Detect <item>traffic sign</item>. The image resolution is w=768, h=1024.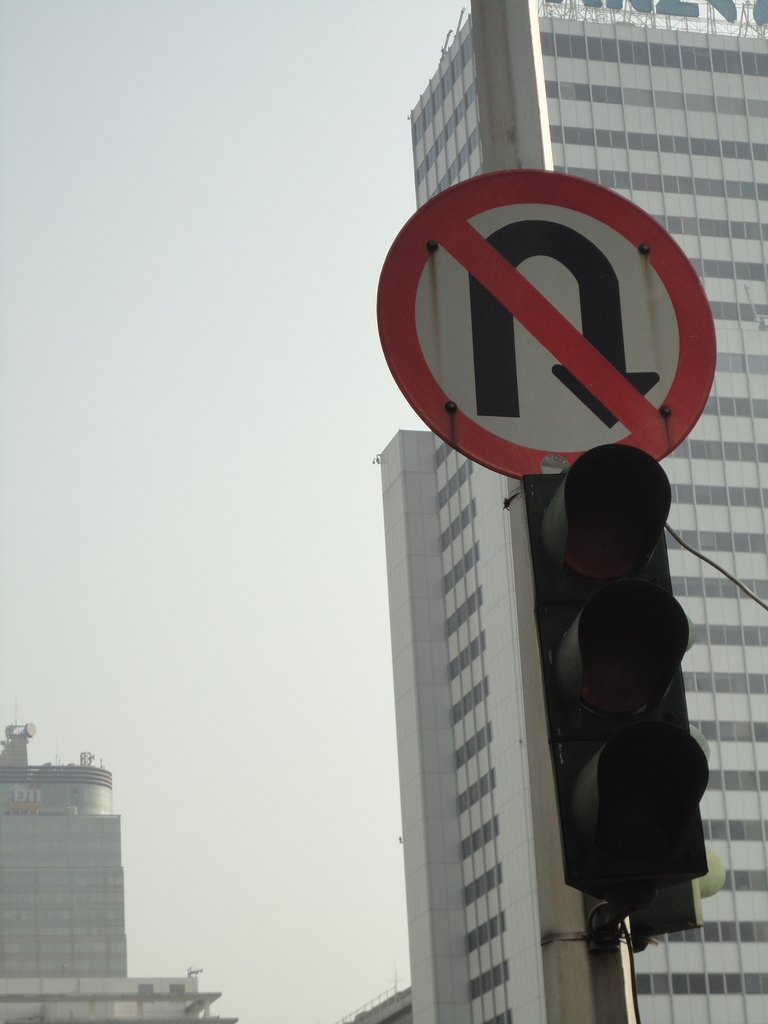
l=374, t=166, r=718, b=486.
